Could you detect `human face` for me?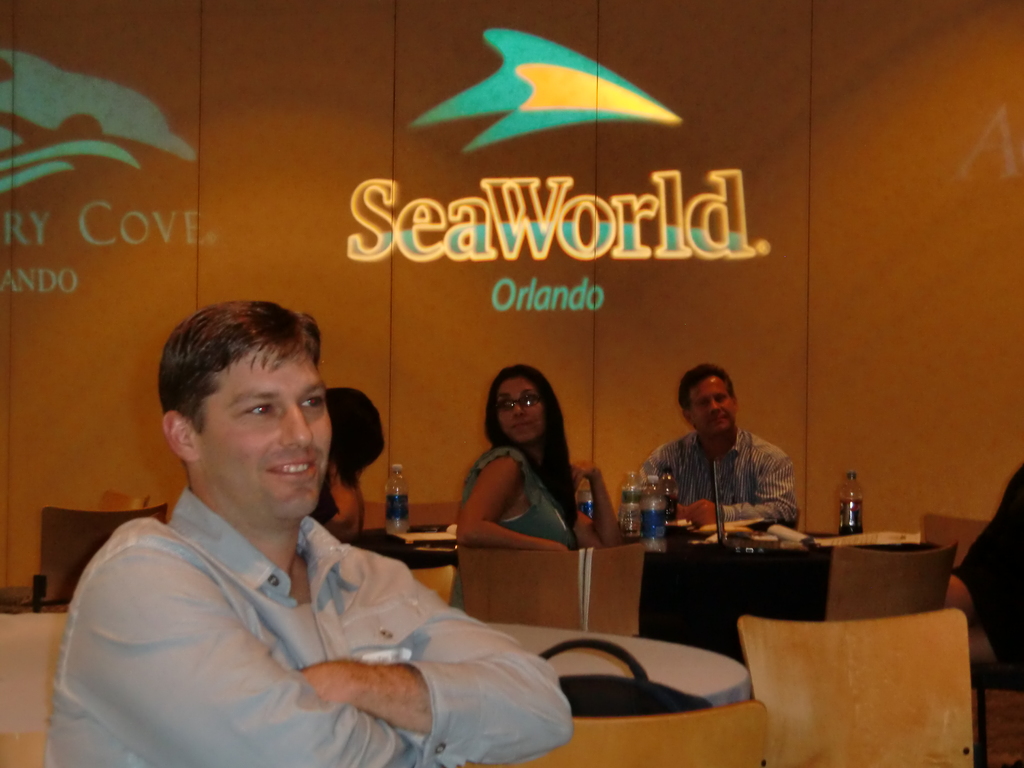
Detection result: detection(201, 337, 331, 516).
